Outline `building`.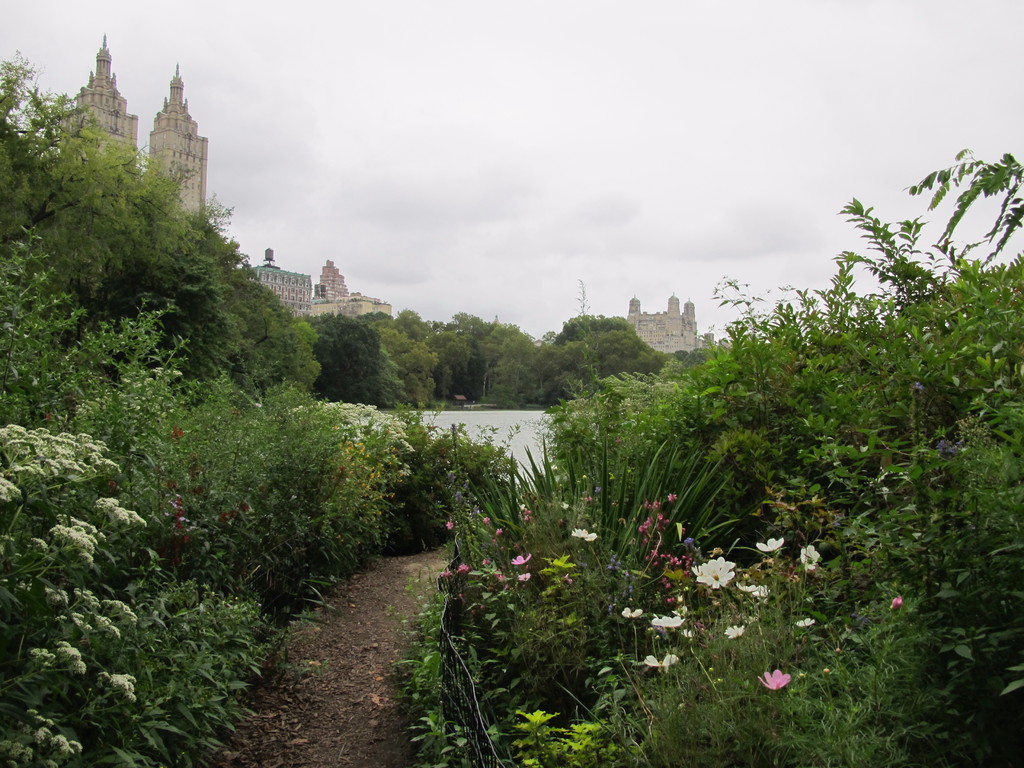
Outline: <box>296,257,392,323</box>.
